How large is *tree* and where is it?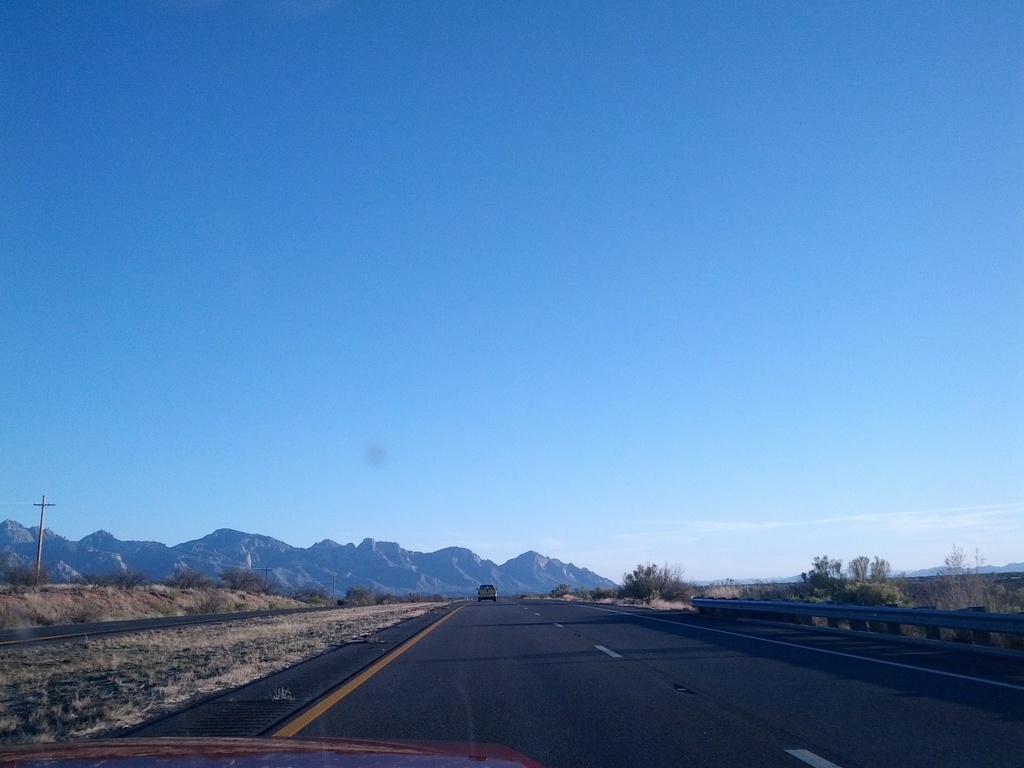
Bounding box: [left=8, top=559, right=51, bottom=588].
